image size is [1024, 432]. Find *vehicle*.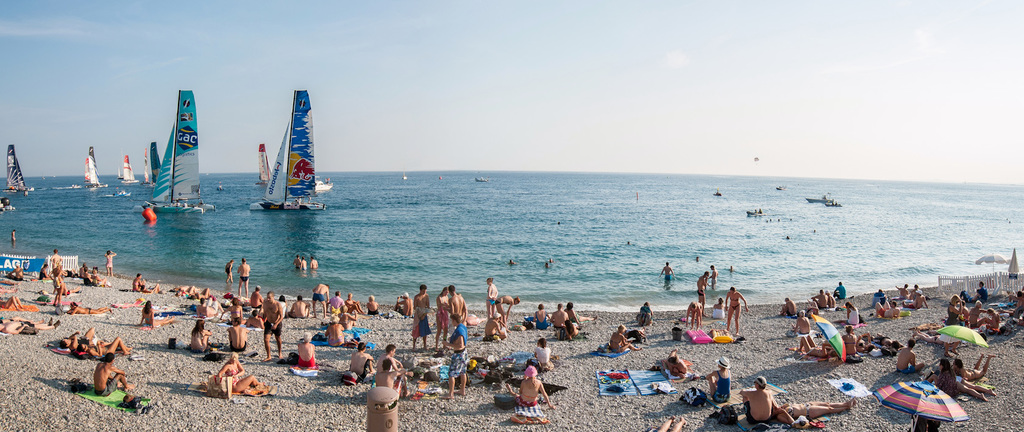
{"left": 83, "top": 147, "right": 109, "bottom": 191}.
